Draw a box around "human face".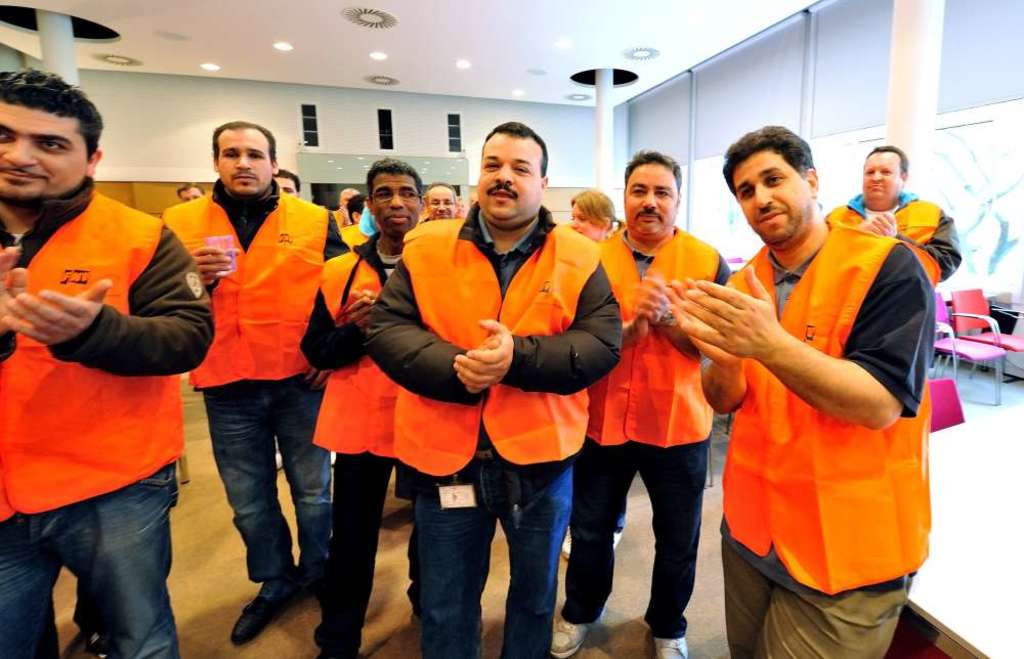
0/100/86/201.
